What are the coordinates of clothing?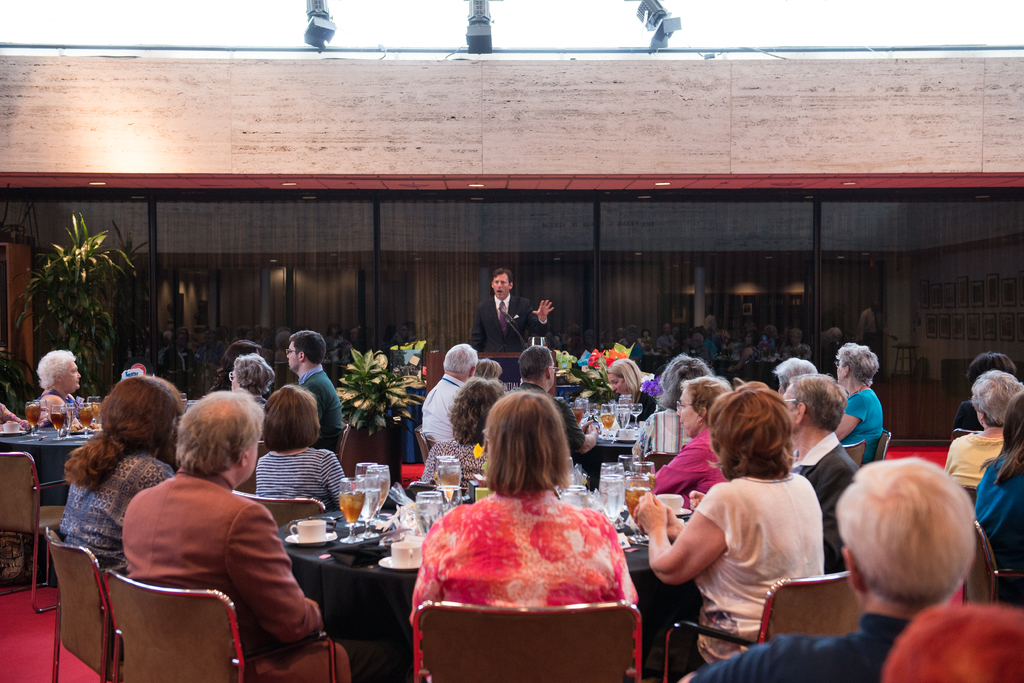
295,366,345,456.
